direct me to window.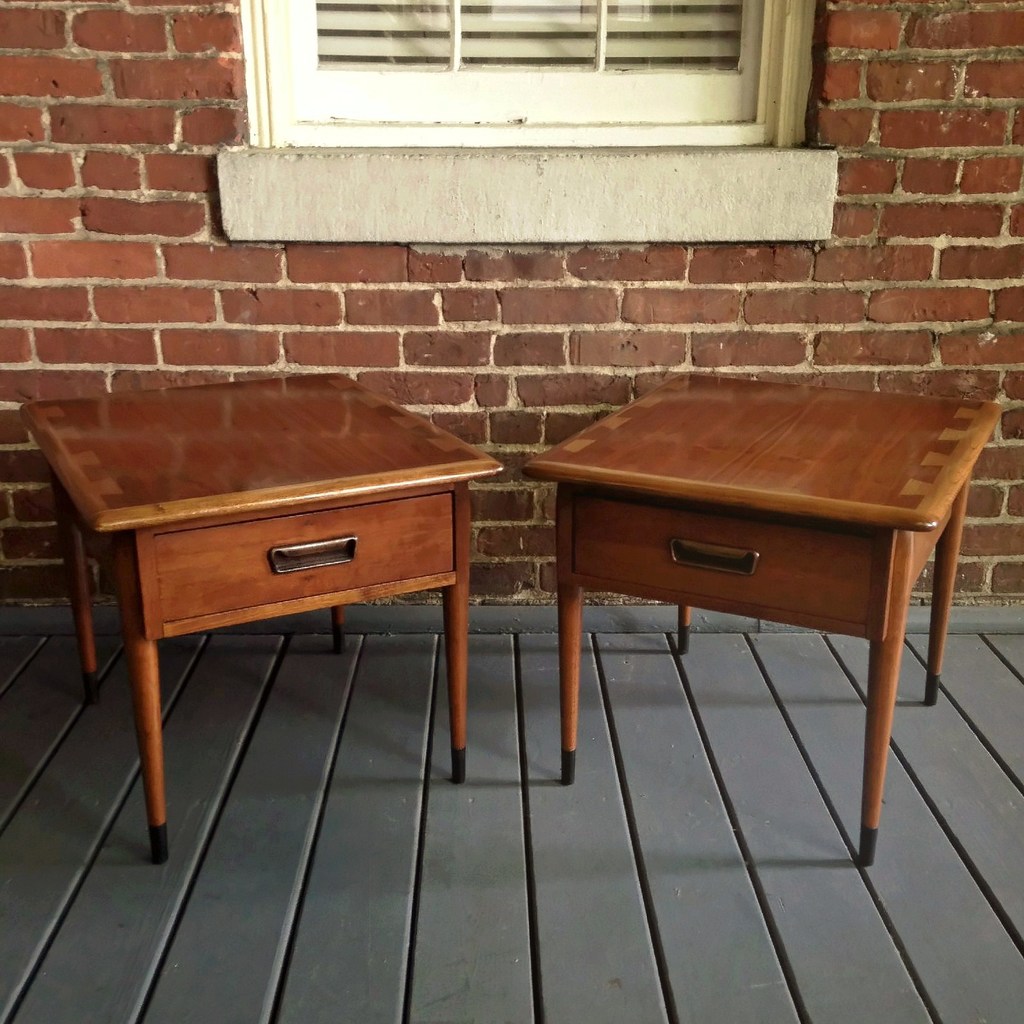
Direction: (187,8,871,253).
